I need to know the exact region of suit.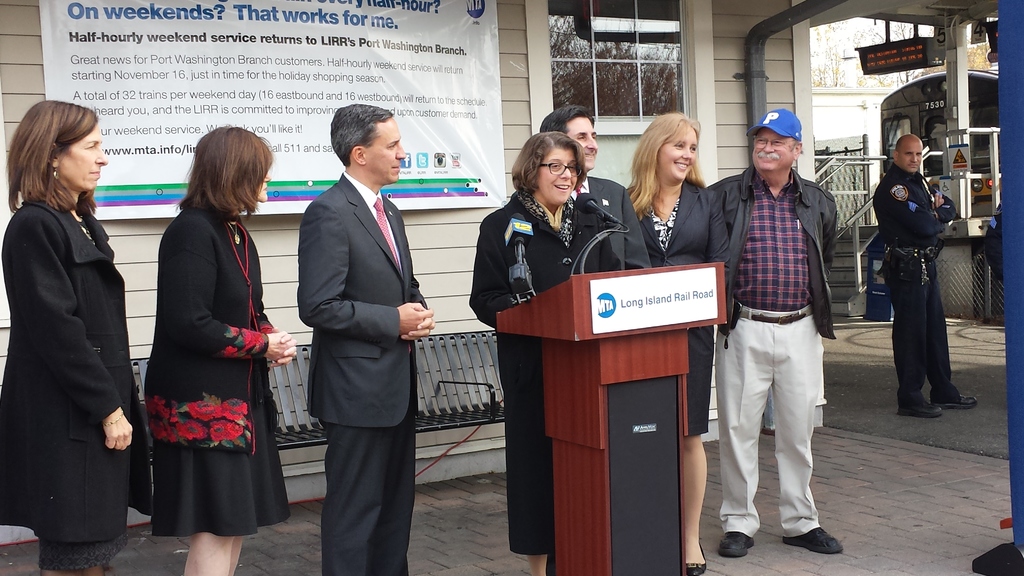
Region: crop(571, 169, 655, 275).
